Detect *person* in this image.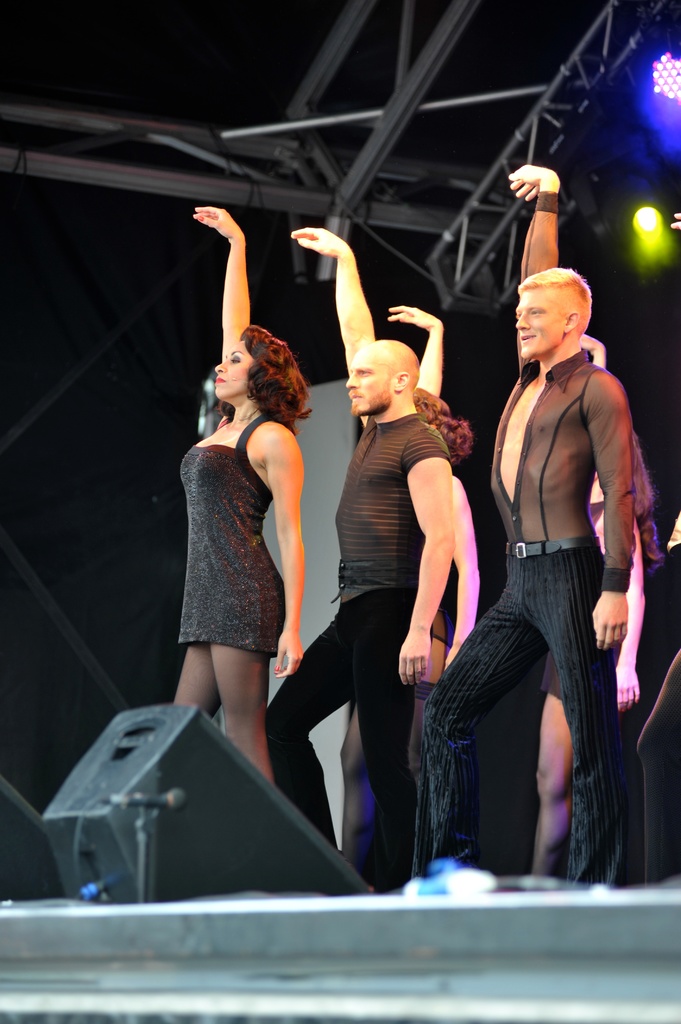
Detection: (x1=166, y1=204, x2=312, y2=803).
